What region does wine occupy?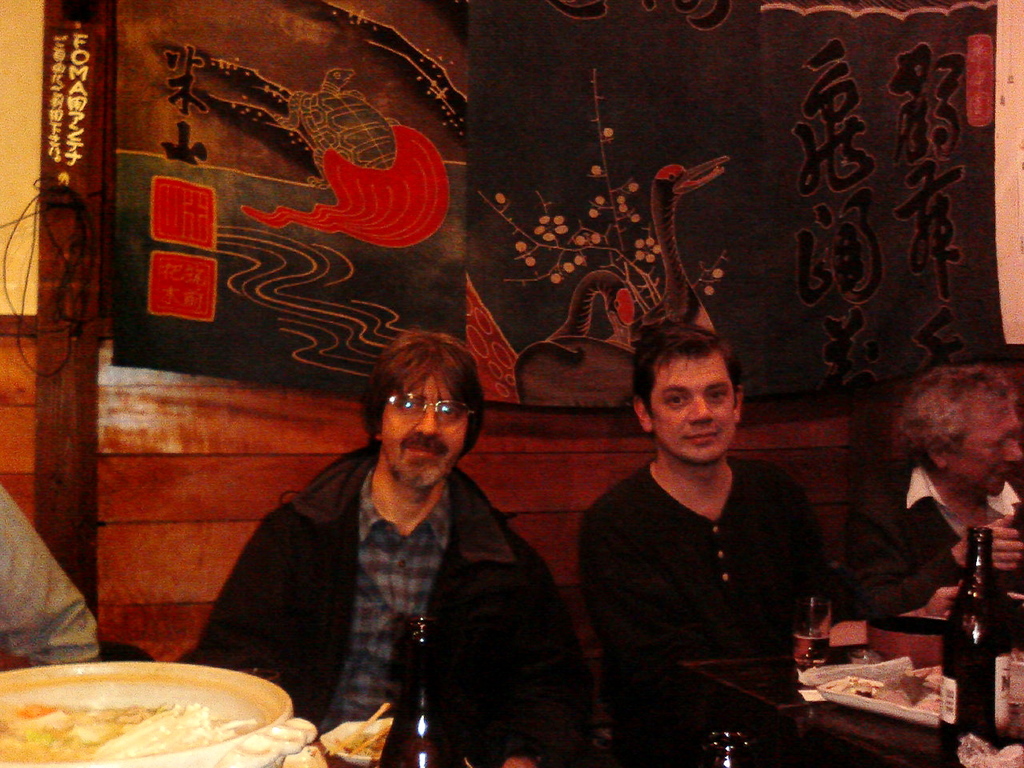
bbox=[938, 524, 1005, 680].
